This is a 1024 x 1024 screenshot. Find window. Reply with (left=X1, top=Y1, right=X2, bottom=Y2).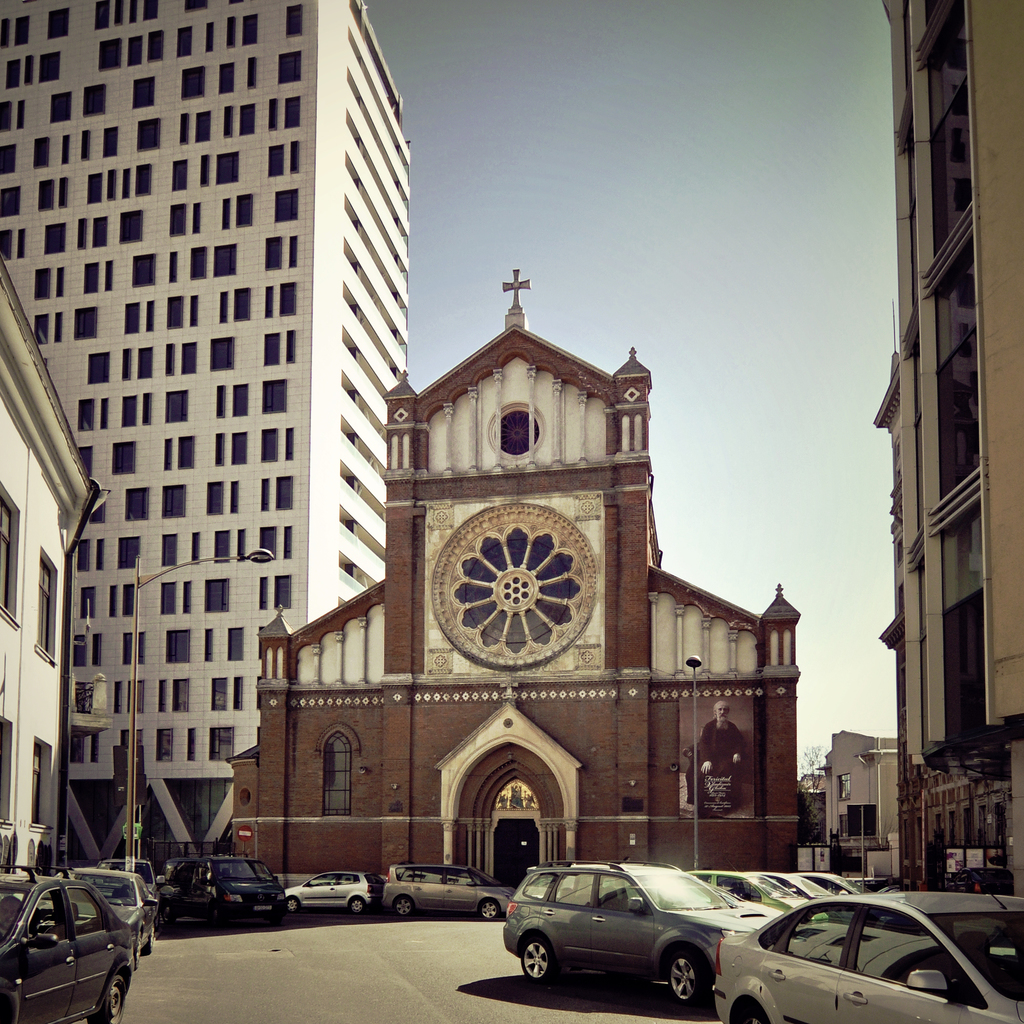
(left=160, top=727, right=179, bottom=760).
